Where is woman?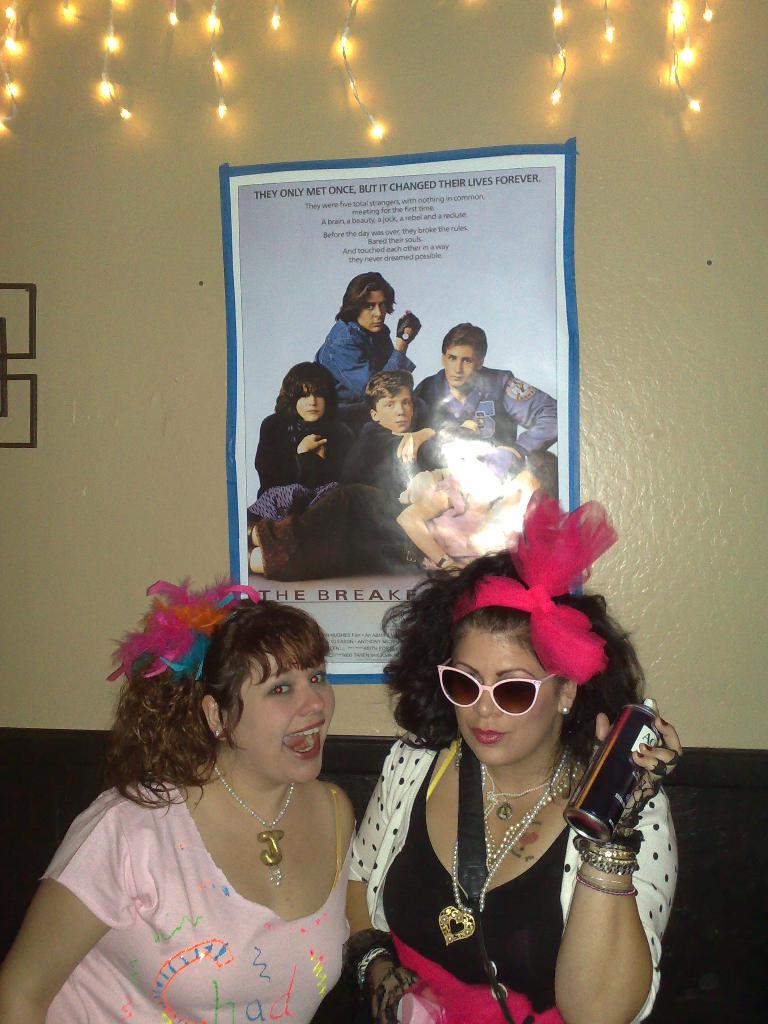
crop(248, 355, 352, 572).
